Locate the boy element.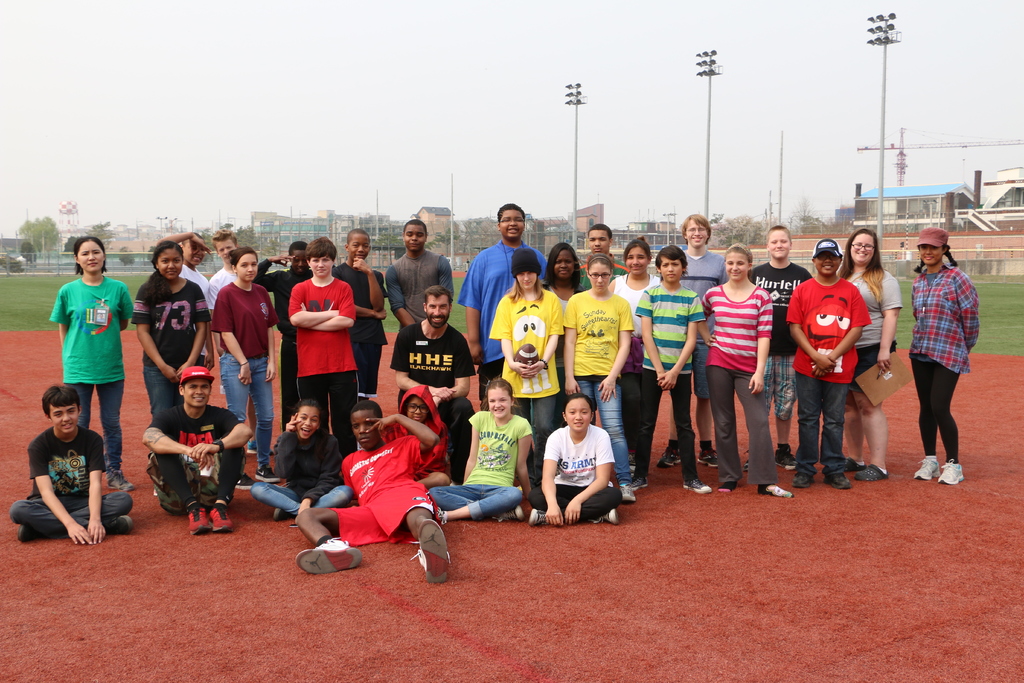
Element bbox: (x1=381, y1=221, x2=459, y2=411).
